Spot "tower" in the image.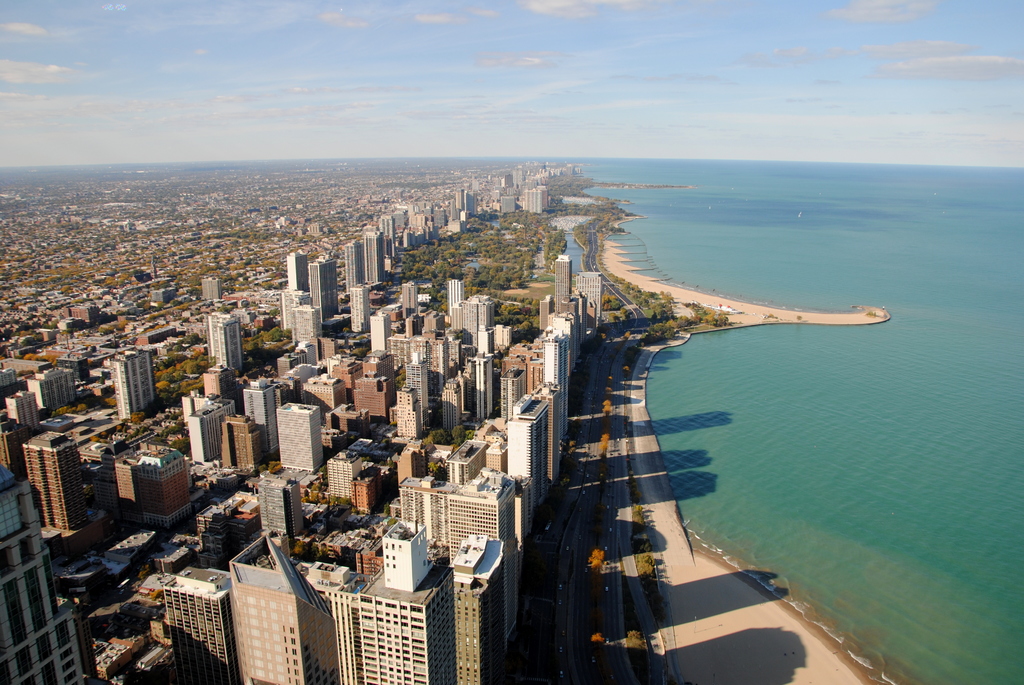
"tower" found at bbox(575, 271, 609, 332).
